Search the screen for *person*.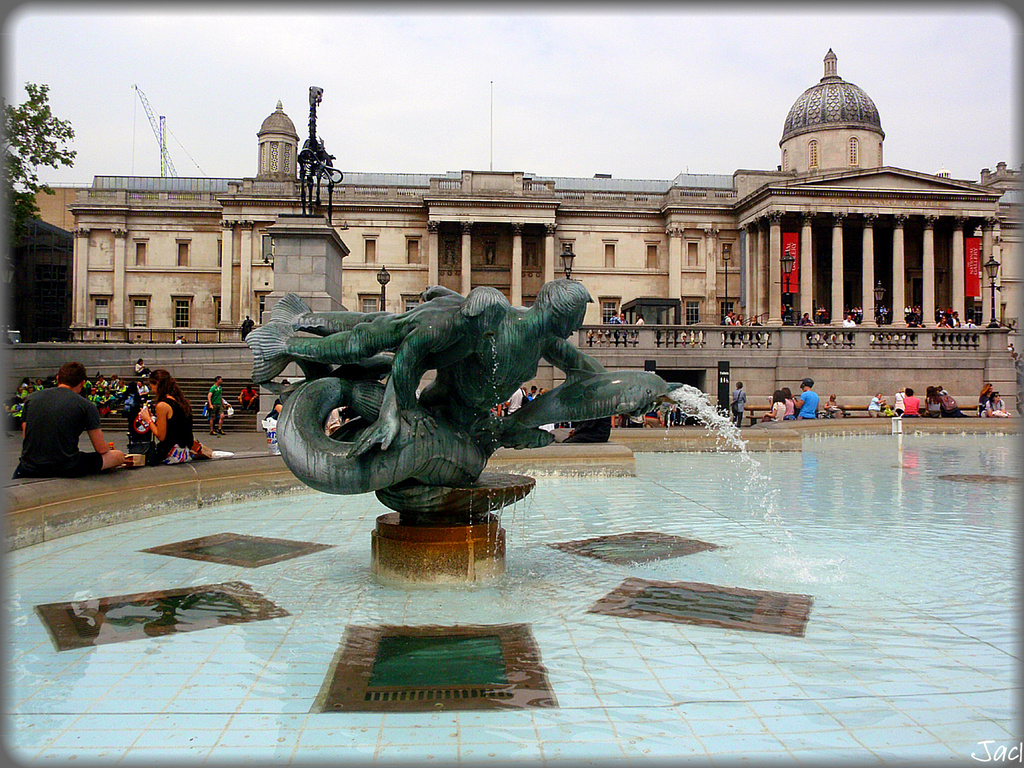
Found at bbox=[901, 307, 917, 332].
